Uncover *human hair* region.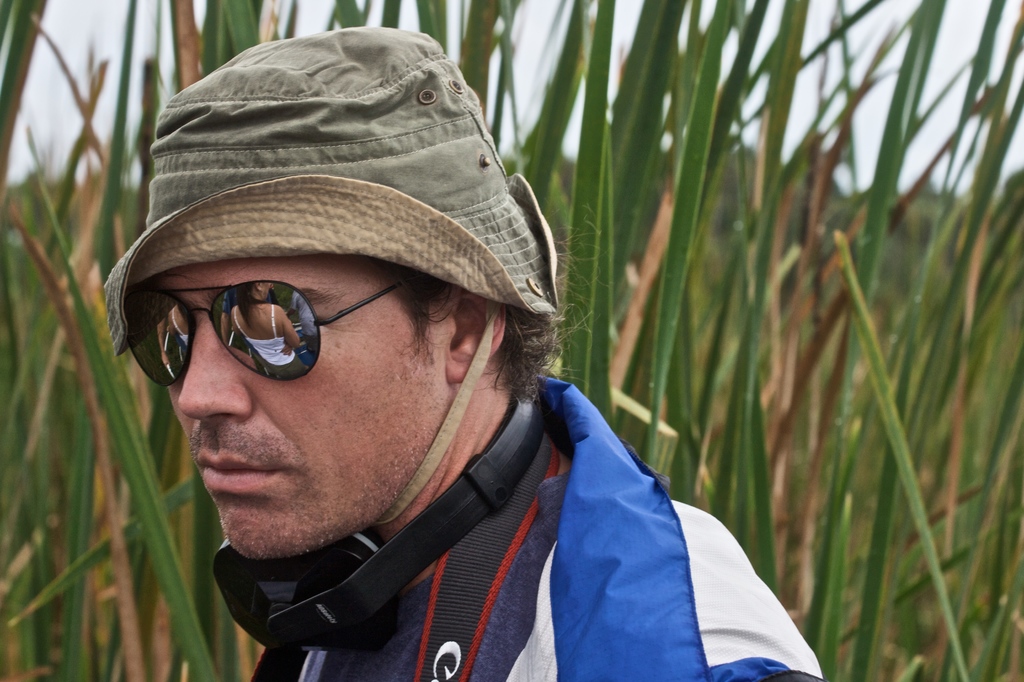
Uncovered: (358,254,564,416).
